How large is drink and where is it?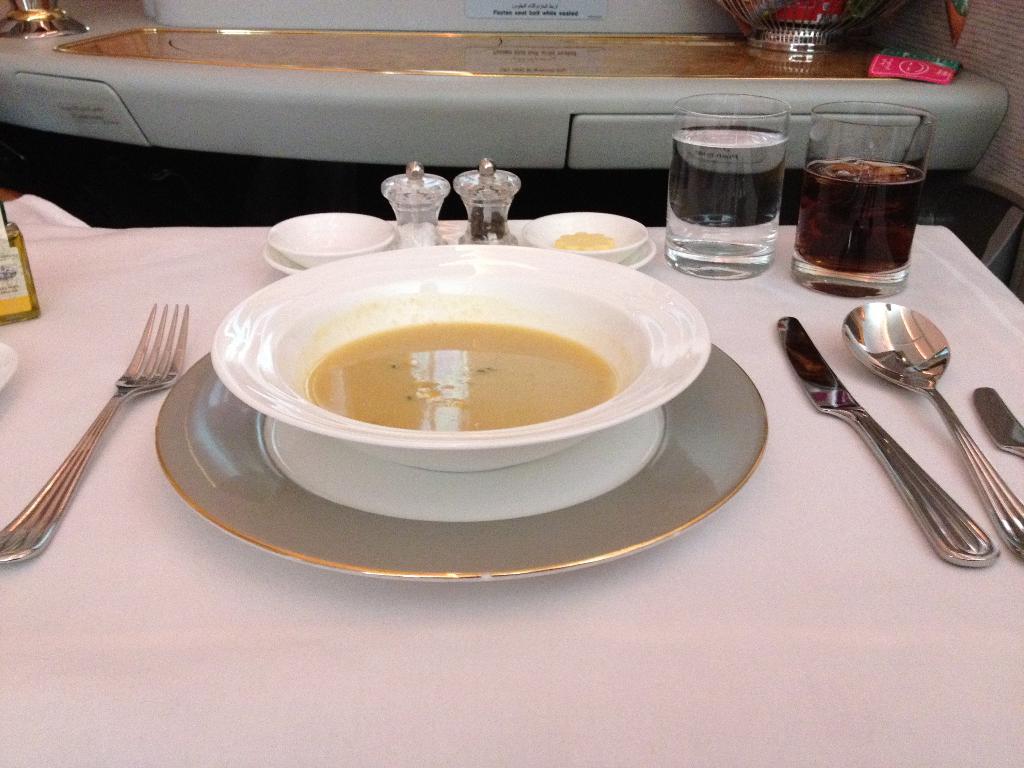
Bounding box: crop(792, 159, 920, 297).
